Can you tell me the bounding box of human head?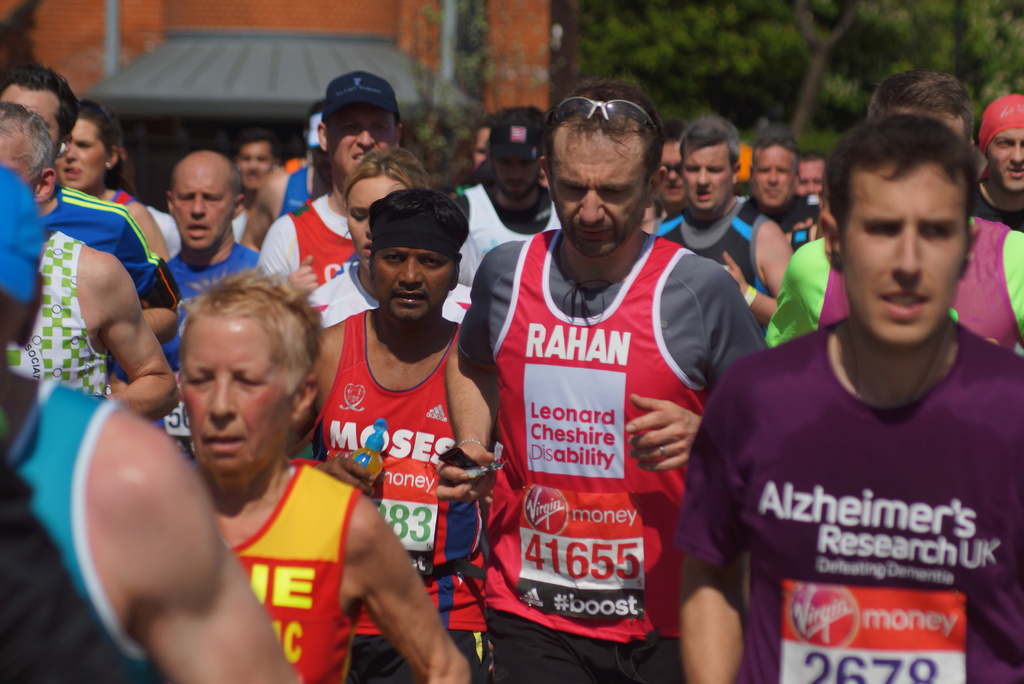
bbox(369, 189, 469, 323).
